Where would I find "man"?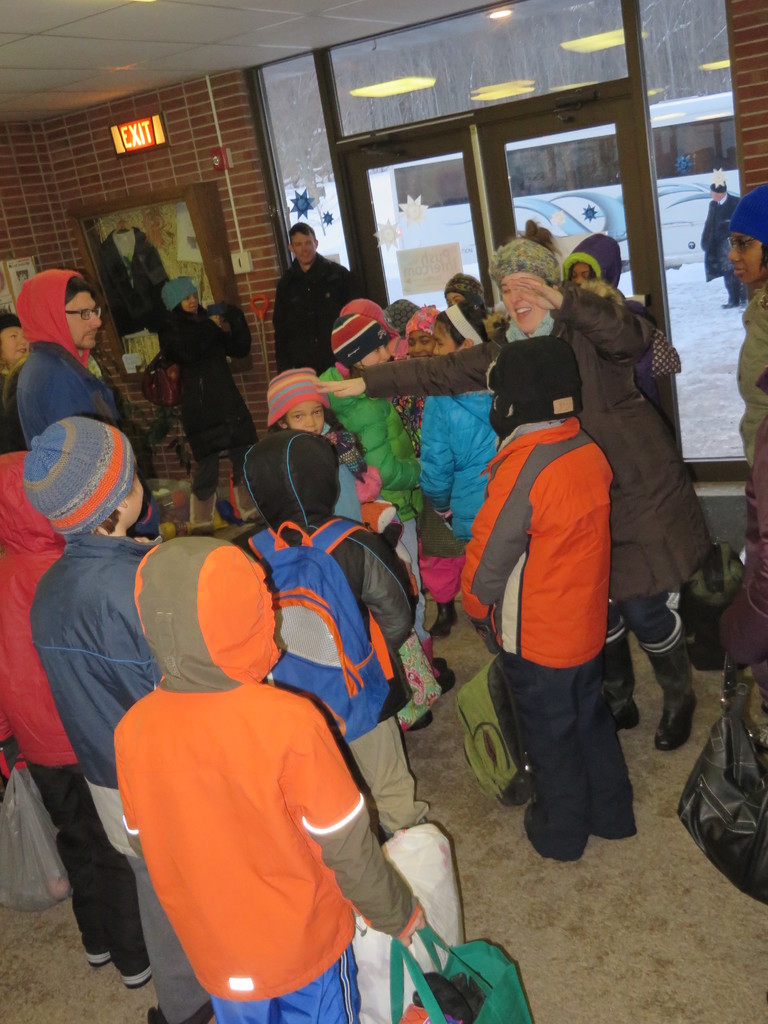
At detection(269, 218, 372, 373).
